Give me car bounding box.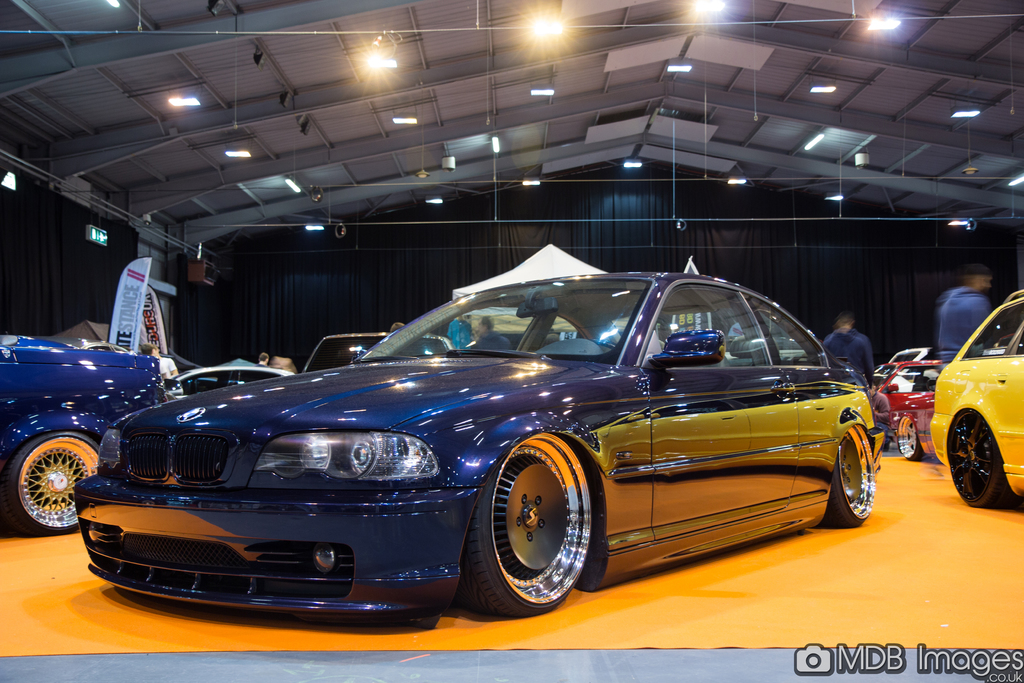
877,363,939,462.
